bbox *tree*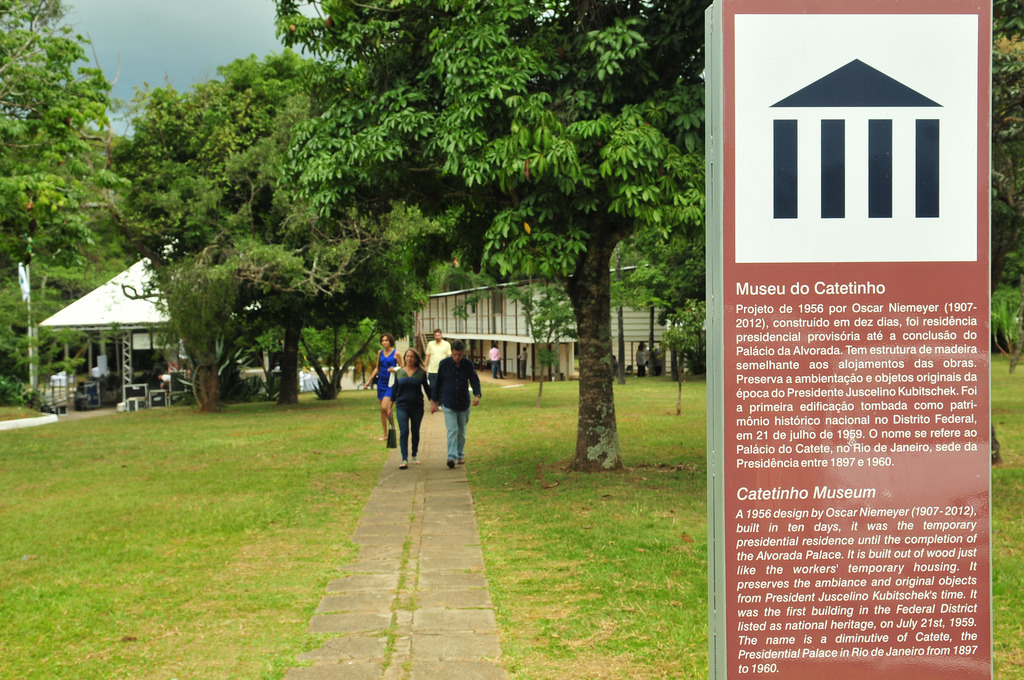
(644, 289, 709, 420)
